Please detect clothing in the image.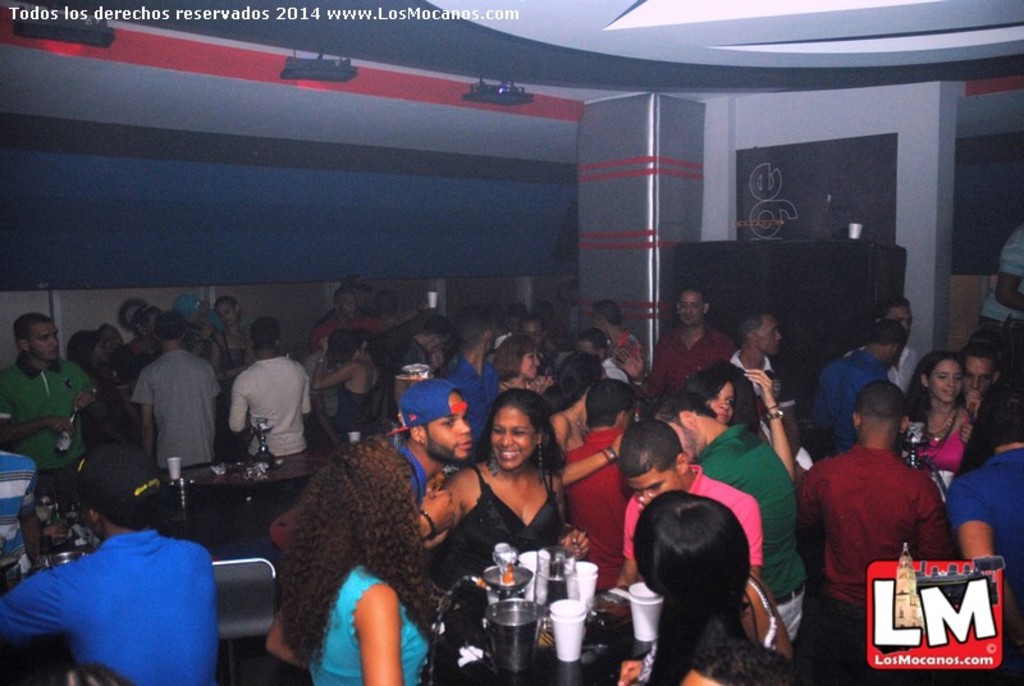
306,559,430,685.
